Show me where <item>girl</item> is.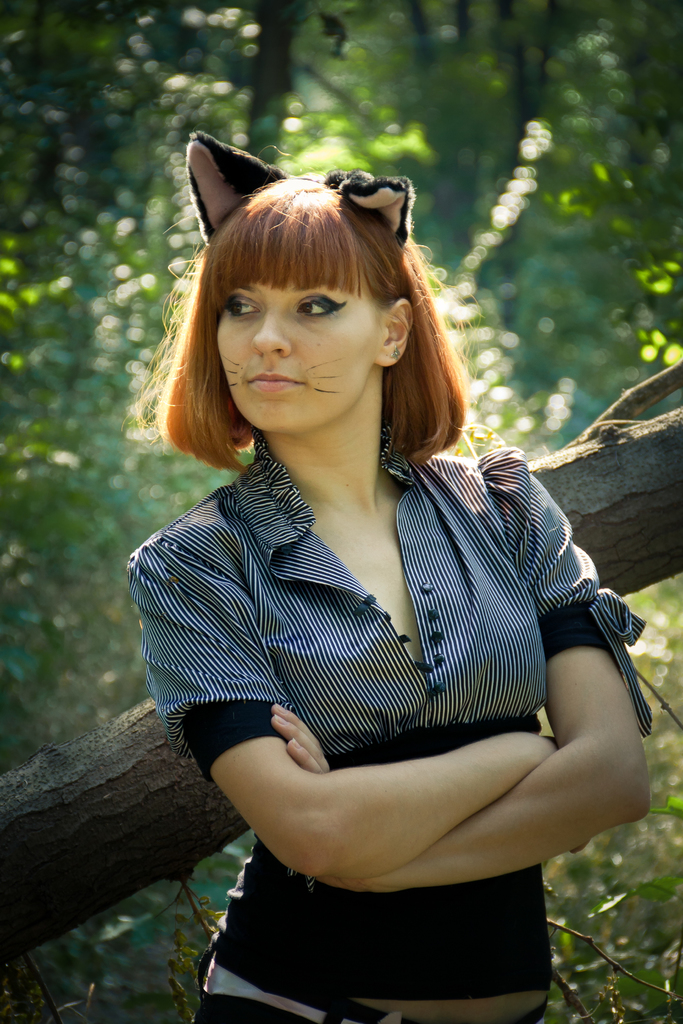
<item>girl</item> is at bbox(129, 114, 646, 1023).
